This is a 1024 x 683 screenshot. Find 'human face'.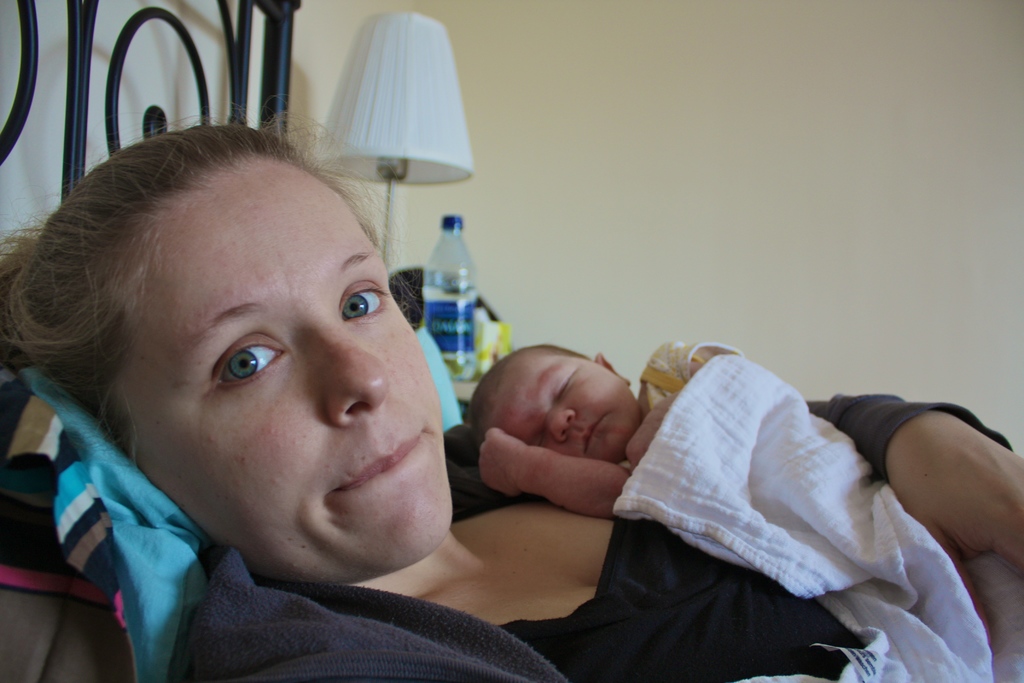
Bounding box: Rect(143, 163, 454, 582).
